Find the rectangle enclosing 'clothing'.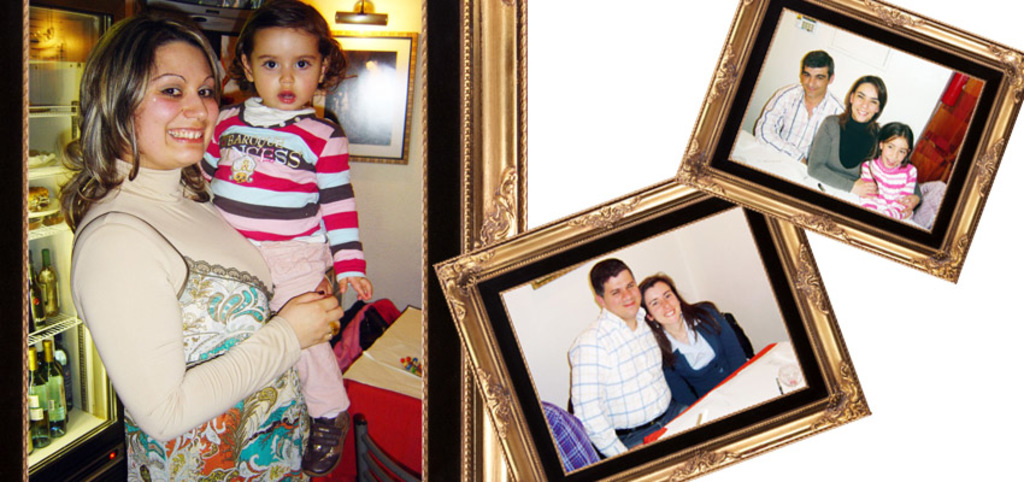
locate(763, 78, 846, 151).
